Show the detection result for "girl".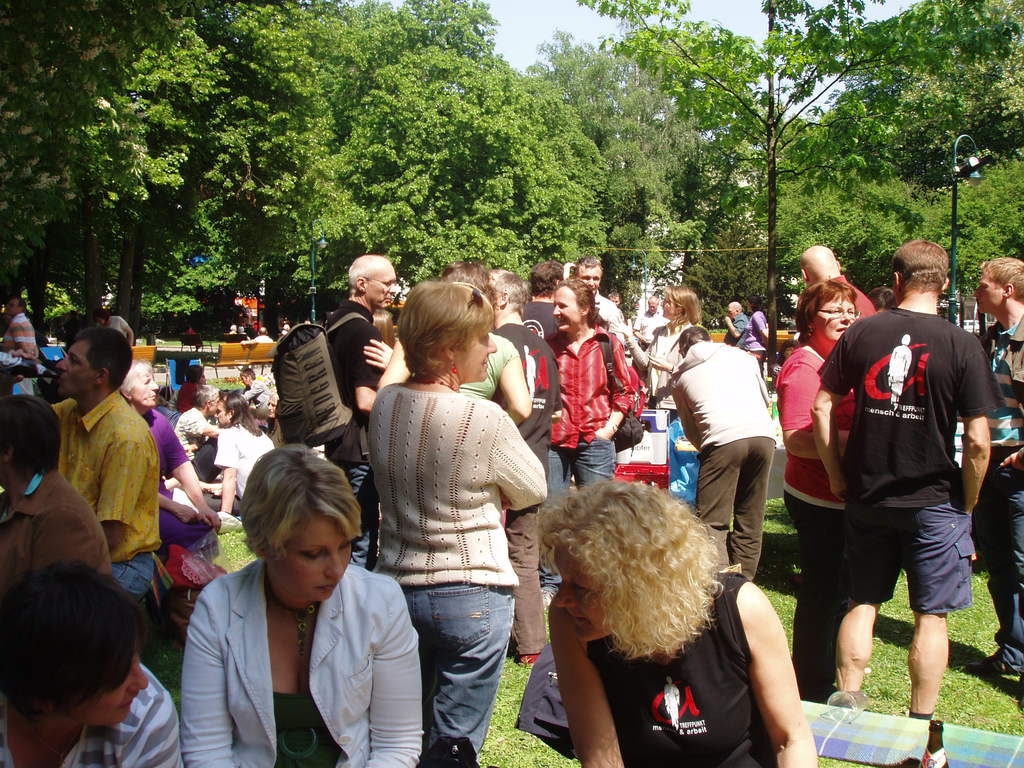
x1=543, y1=474, x2=815, y2=767.
